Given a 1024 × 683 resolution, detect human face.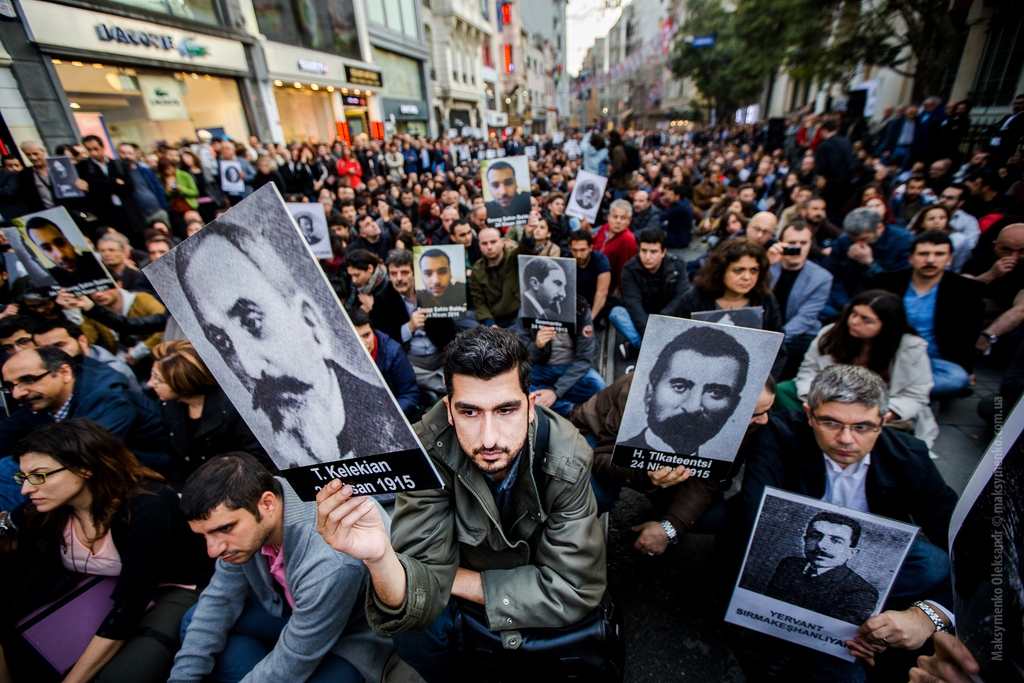
177:230:325:439.
